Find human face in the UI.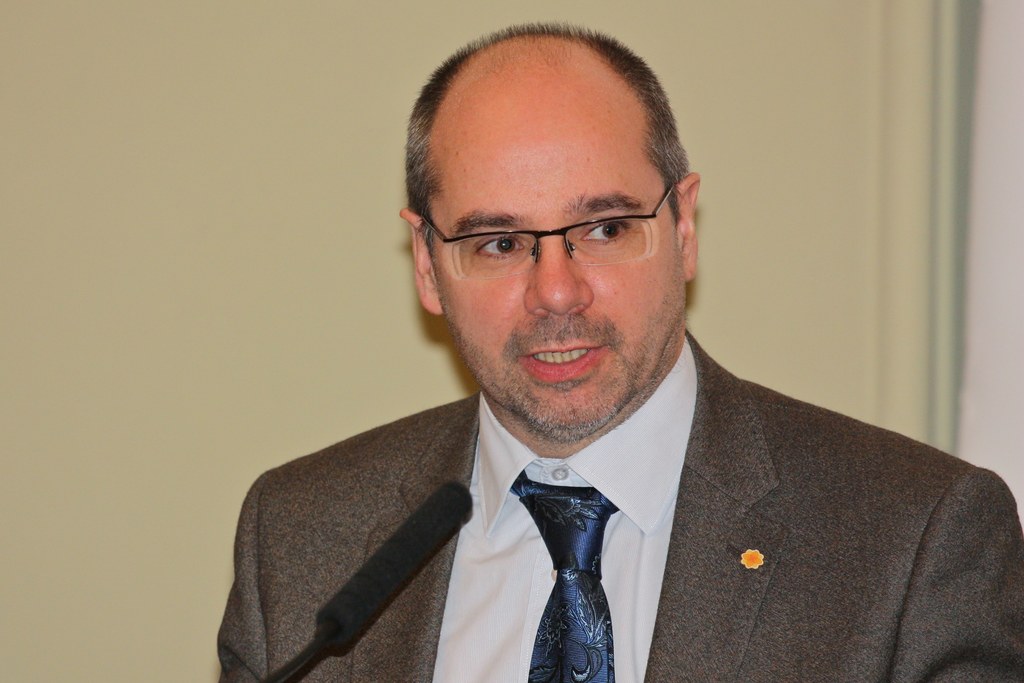
UI element at 427,107,685,445.
